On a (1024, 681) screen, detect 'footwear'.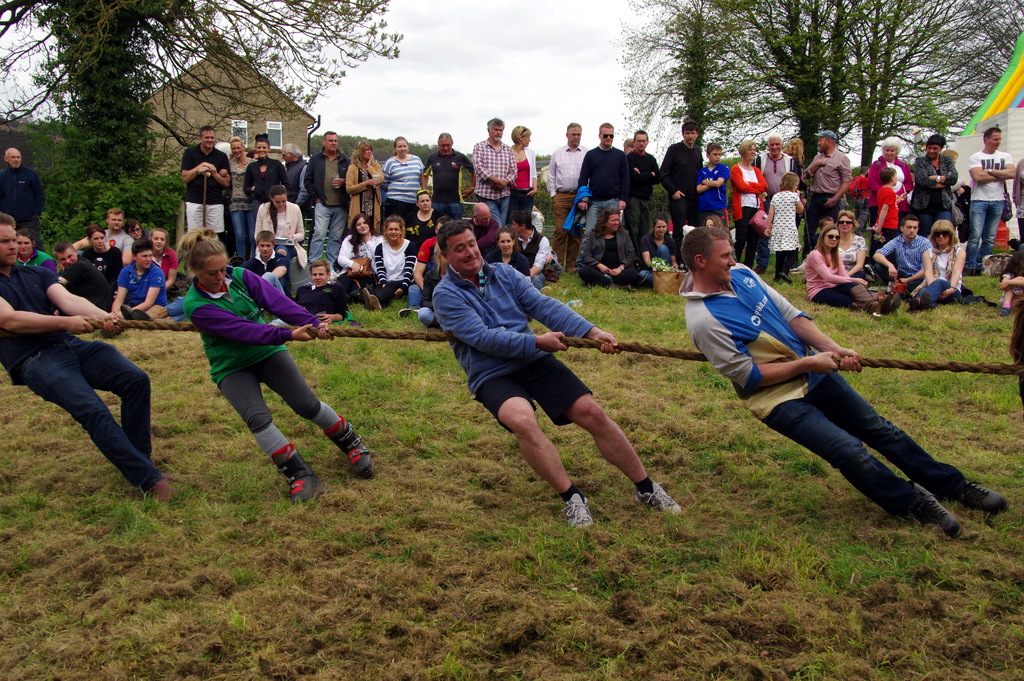
bbox(116, 303, 130, 322).
